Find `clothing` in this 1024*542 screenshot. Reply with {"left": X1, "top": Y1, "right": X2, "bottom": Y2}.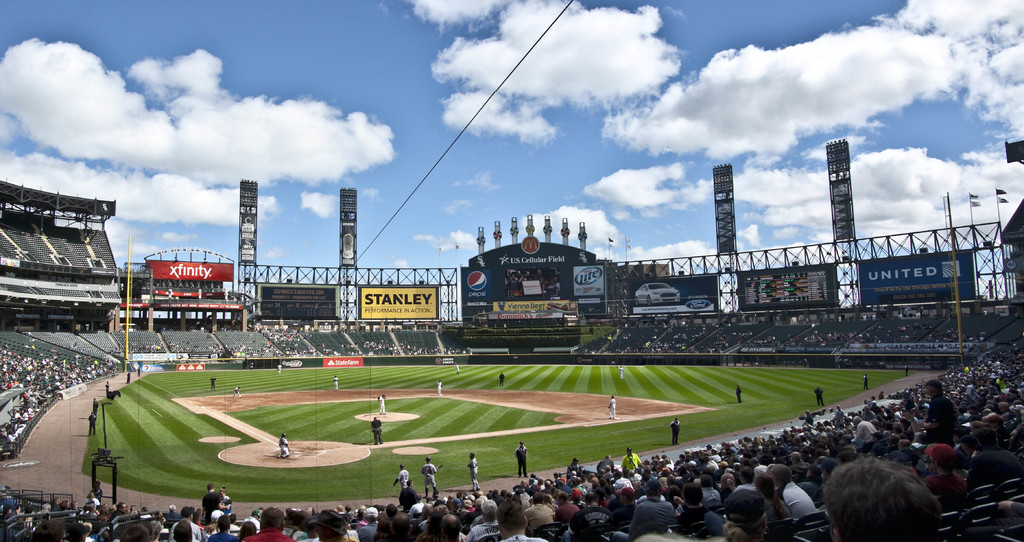
{"left": 88, "top": 410, "right": 96, "bottom": 443}.
